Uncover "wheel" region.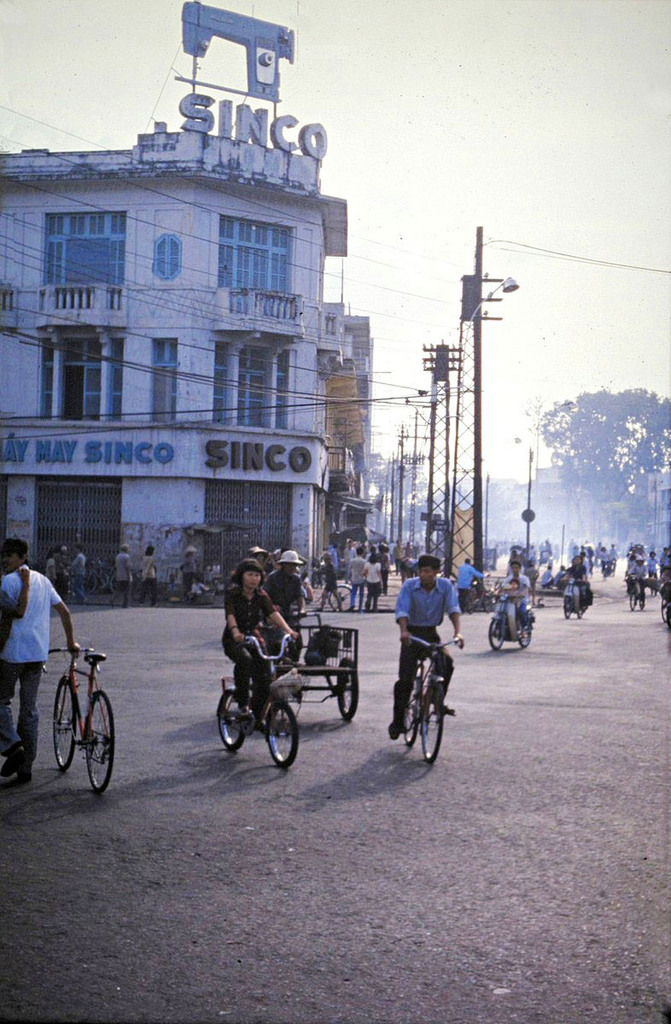
Uncovered: Rect(85, 690, 120, 791).
